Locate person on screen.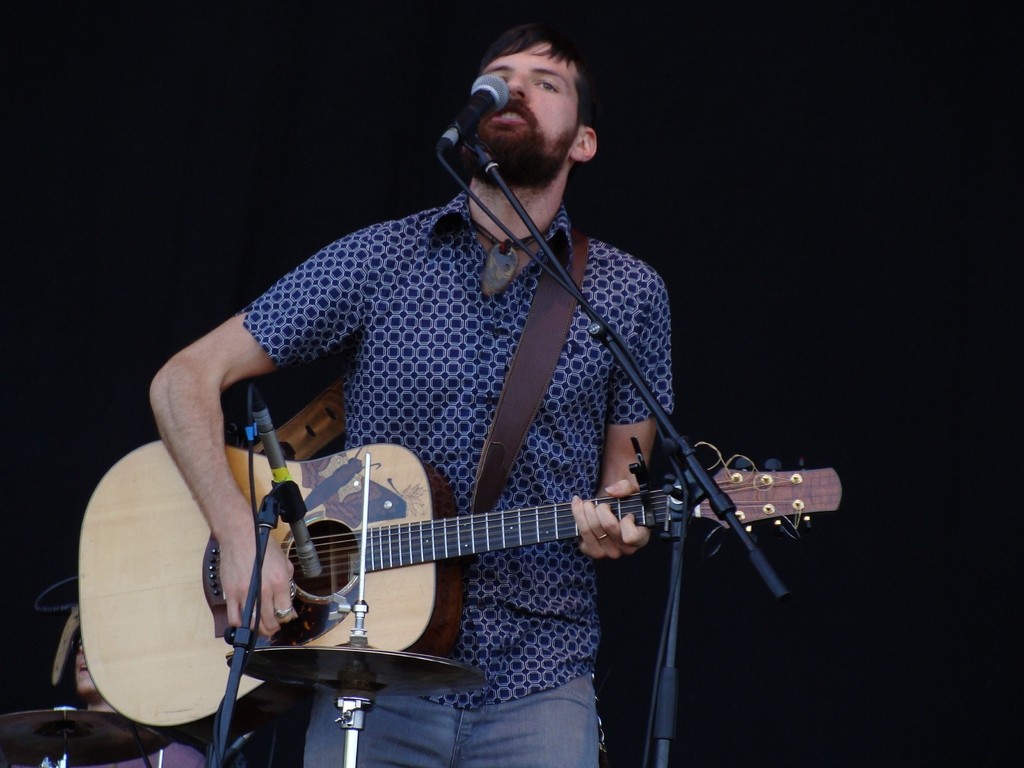
On screen at {"x1": 175, "y1": 53, "x2": 777, "y2": 760}.
